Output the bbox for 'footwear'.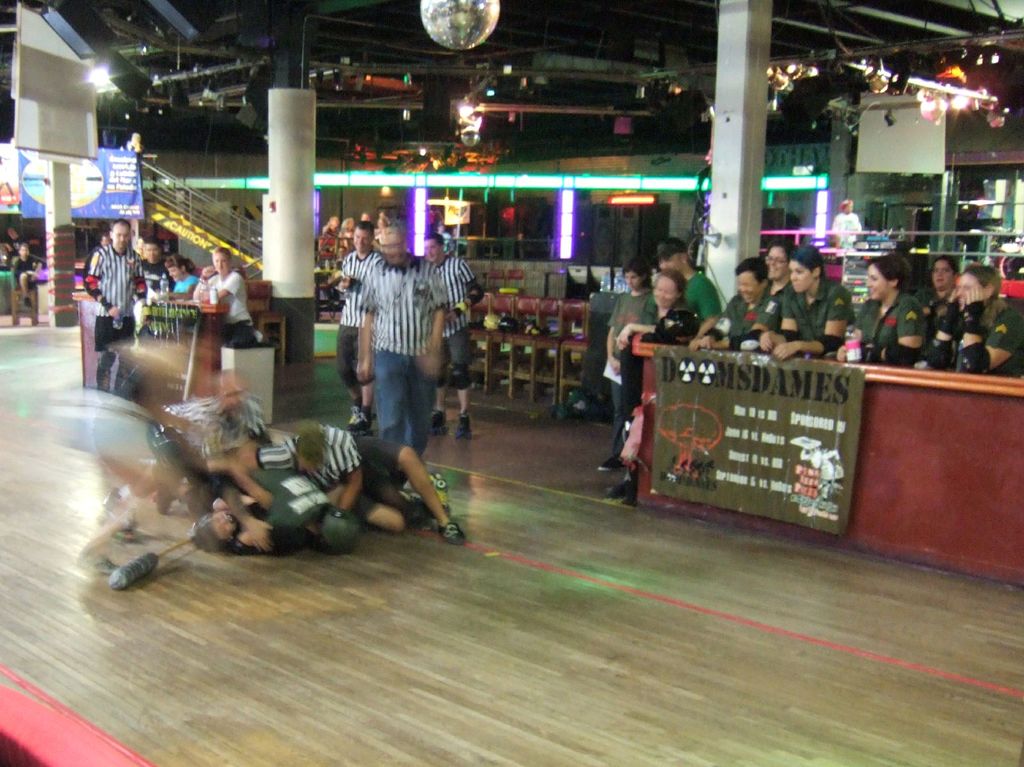
[595, 456, 618, 473].
